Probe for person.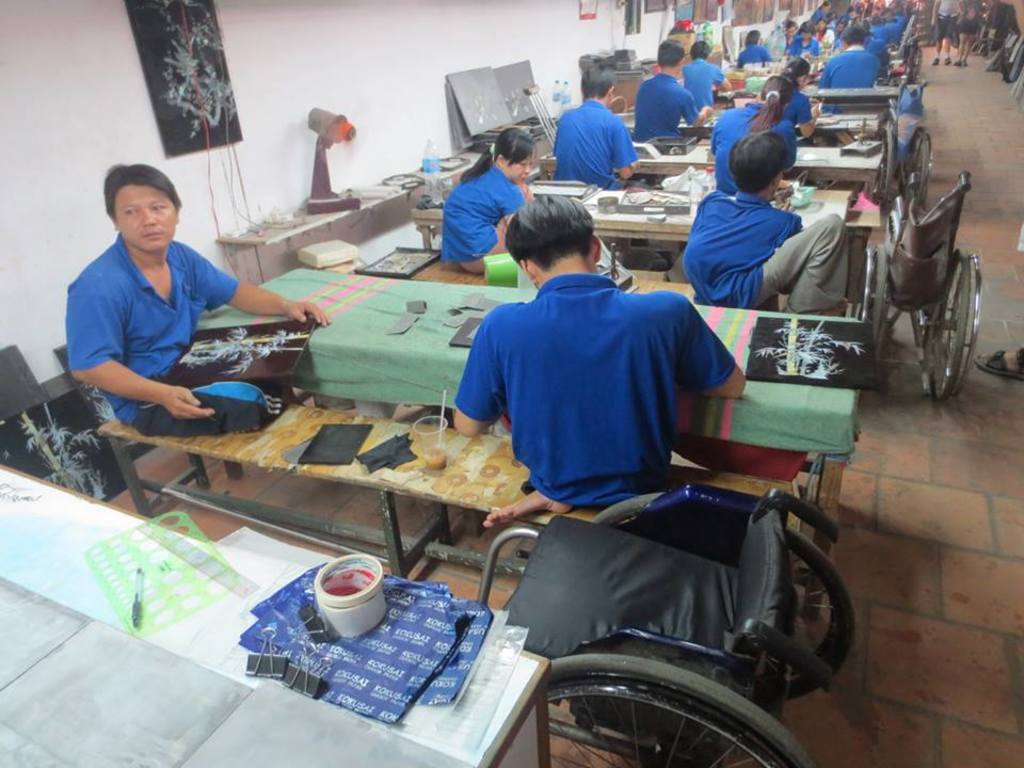
Probe result: <region>733, 28, 774, 71</region>.
